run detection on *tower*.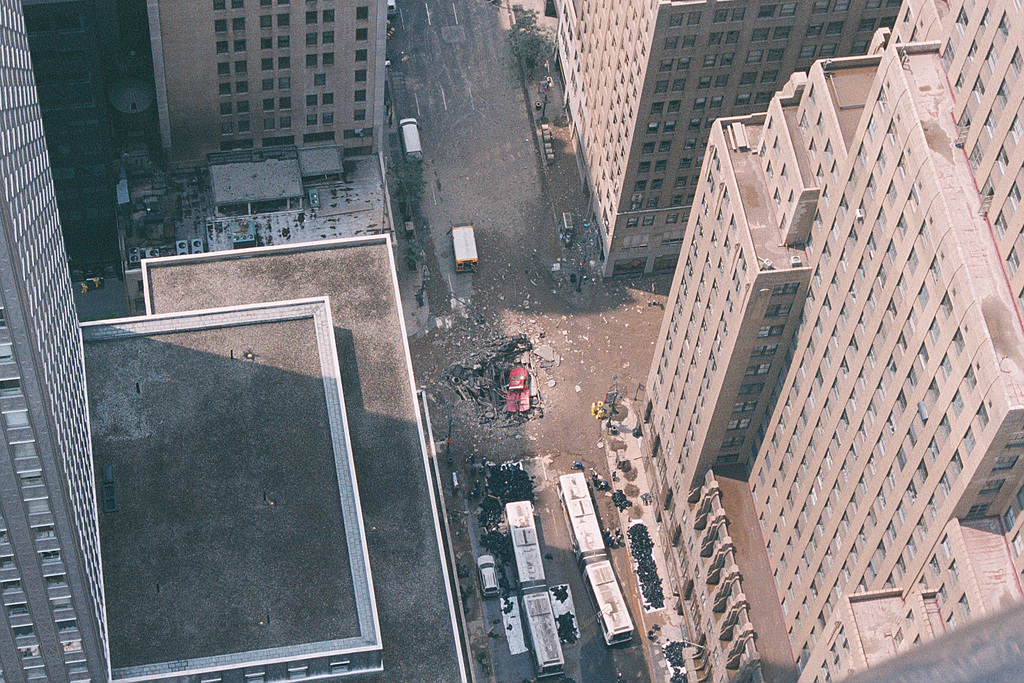
Result: [651,22,1002,611].
